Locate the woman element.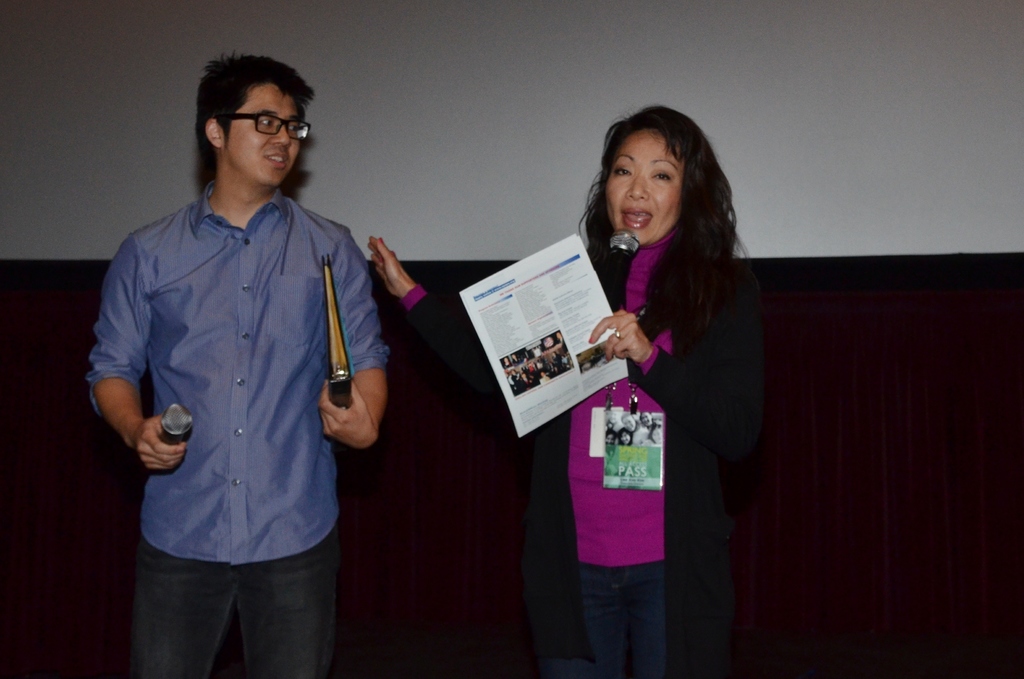
Element bbox: [639, 411, 661, 448].
